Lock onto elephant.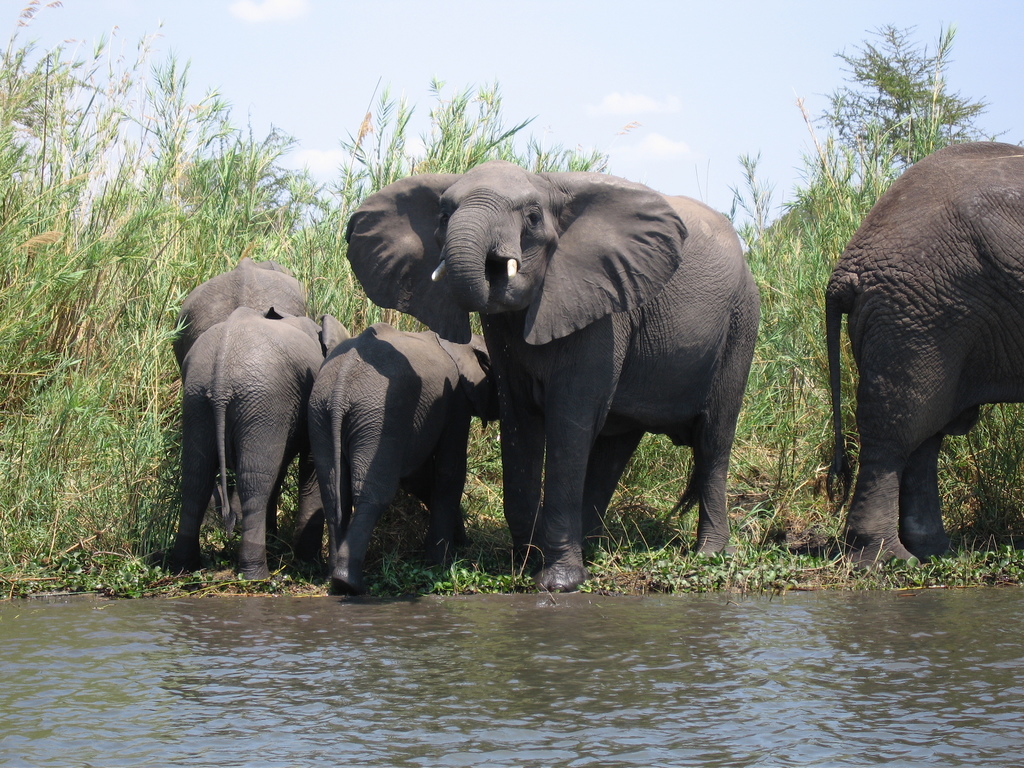
Locked: [362,152,772,587].
